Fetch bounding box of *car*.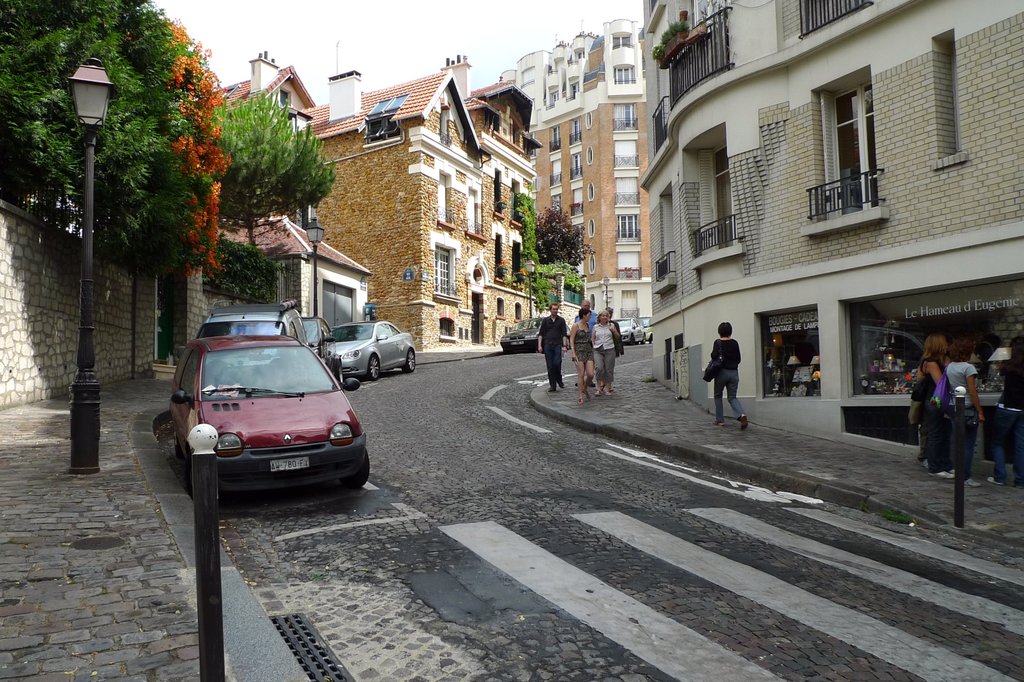
Bbox: detection(641, 313, 653, 341).
